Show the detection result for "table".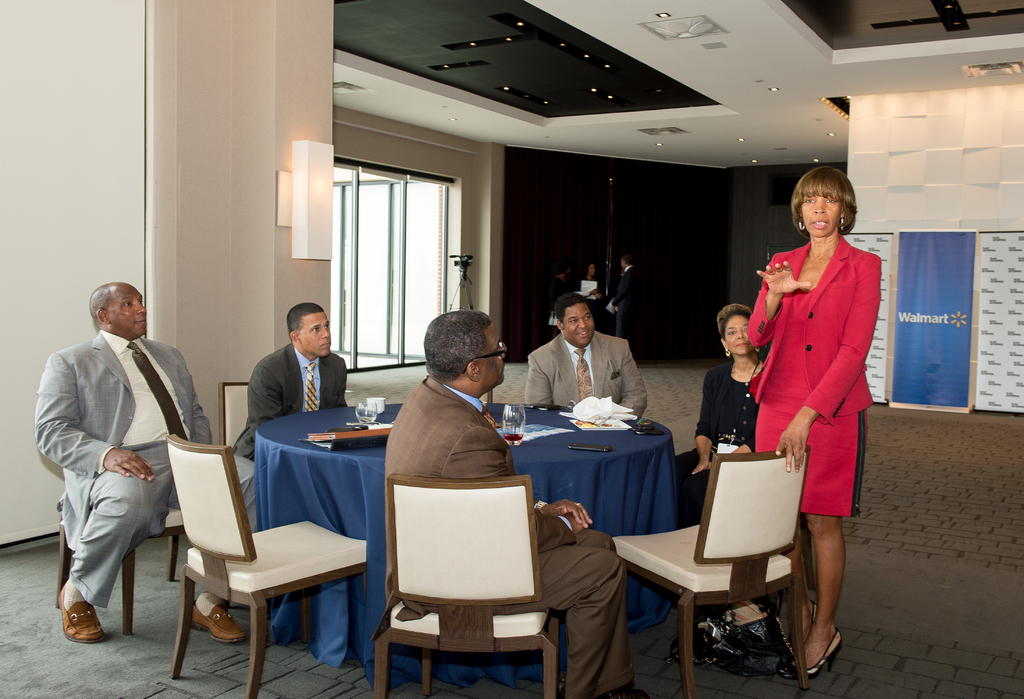
box(256, 403, 687, 688).
